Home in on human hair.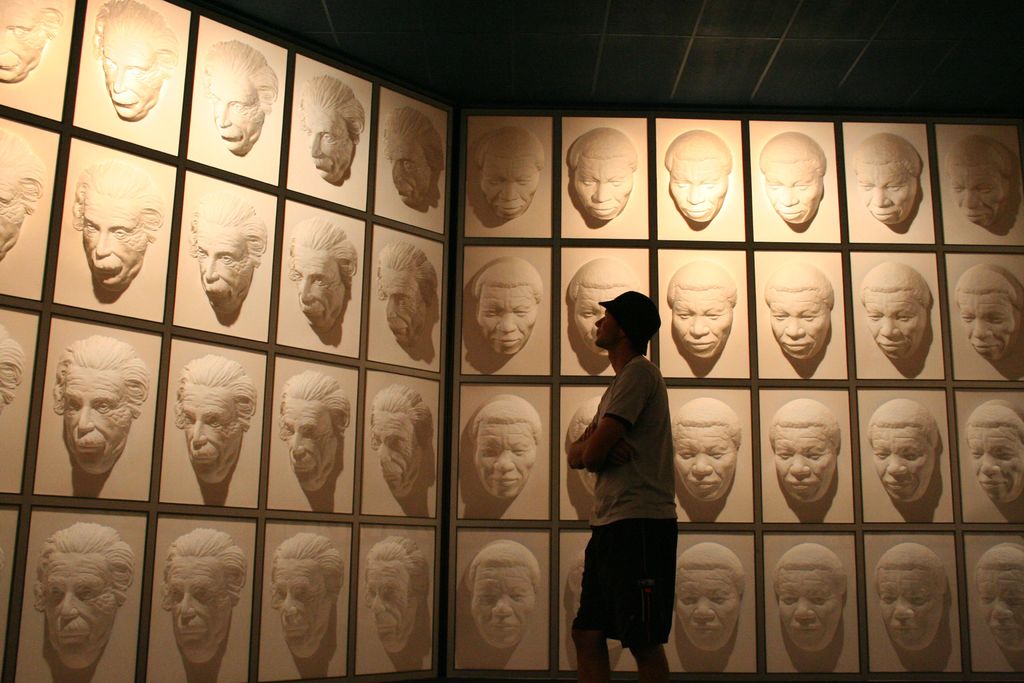
Homed in at Rect(951, 266, 1020, 308).
